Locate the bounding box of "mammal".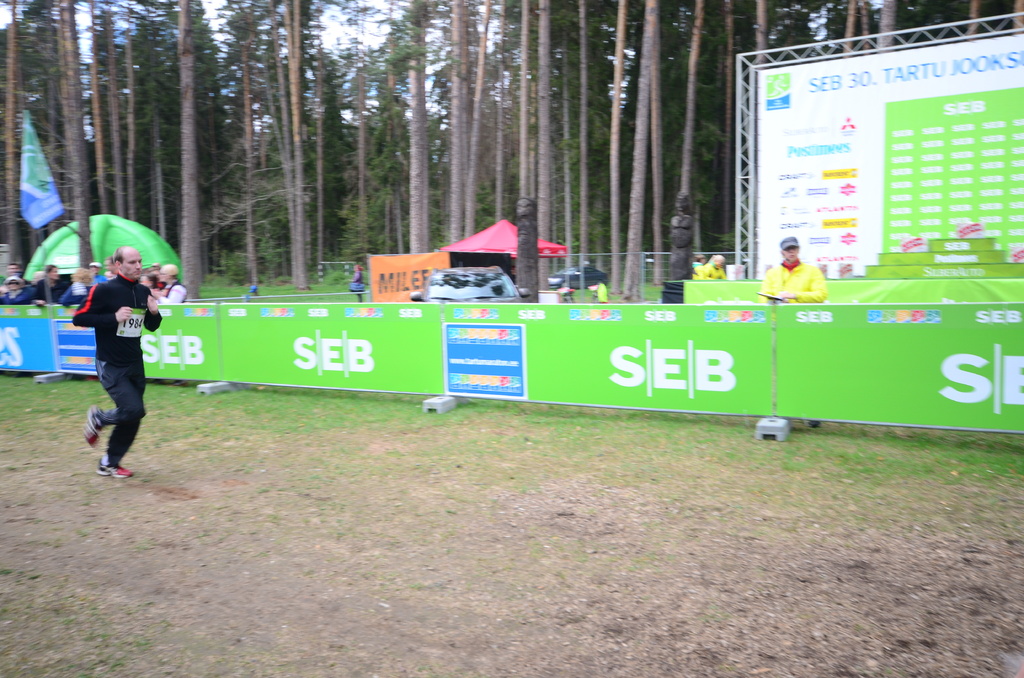
Bounding box: region(348, 262, 369, 302).
